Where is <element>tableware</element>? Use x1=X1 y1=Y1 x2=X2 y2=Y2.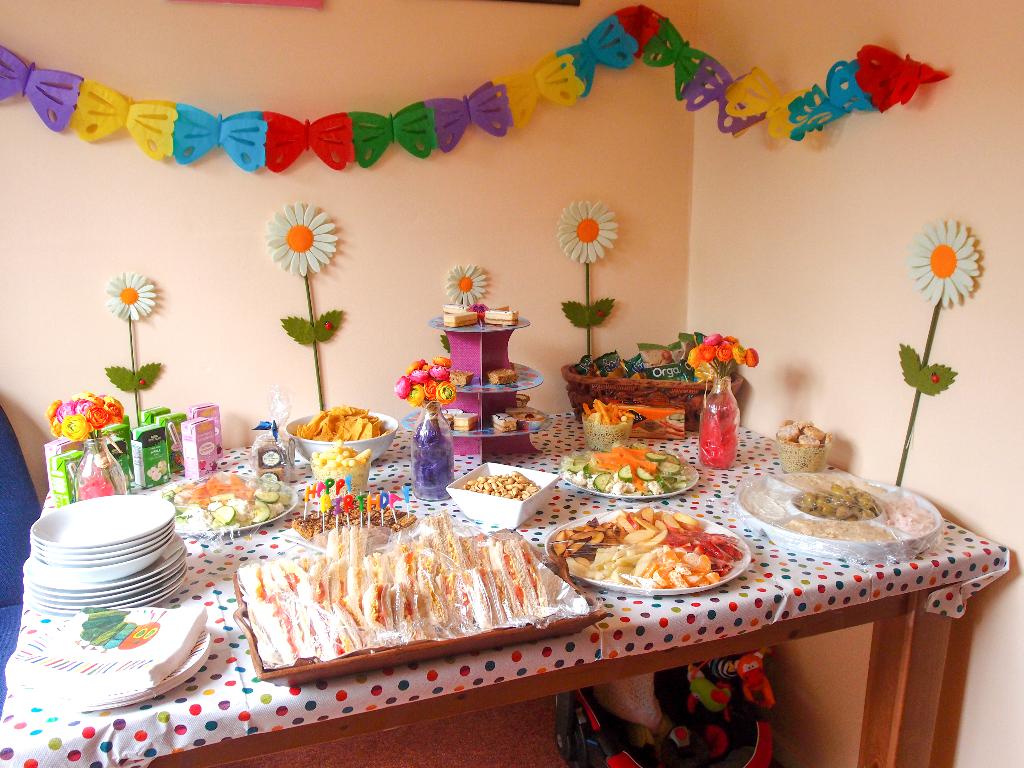
x1=771 y1=417 x2=832 y2=471.
